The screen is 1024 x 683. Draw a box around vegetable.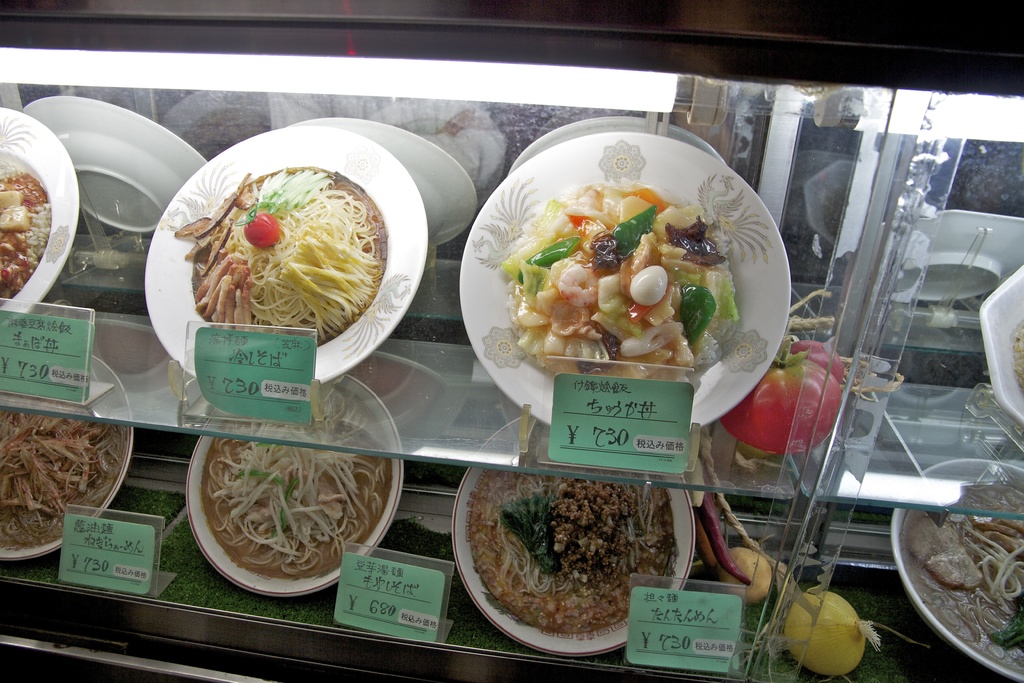
BBox(614, 207, 660, 262).
